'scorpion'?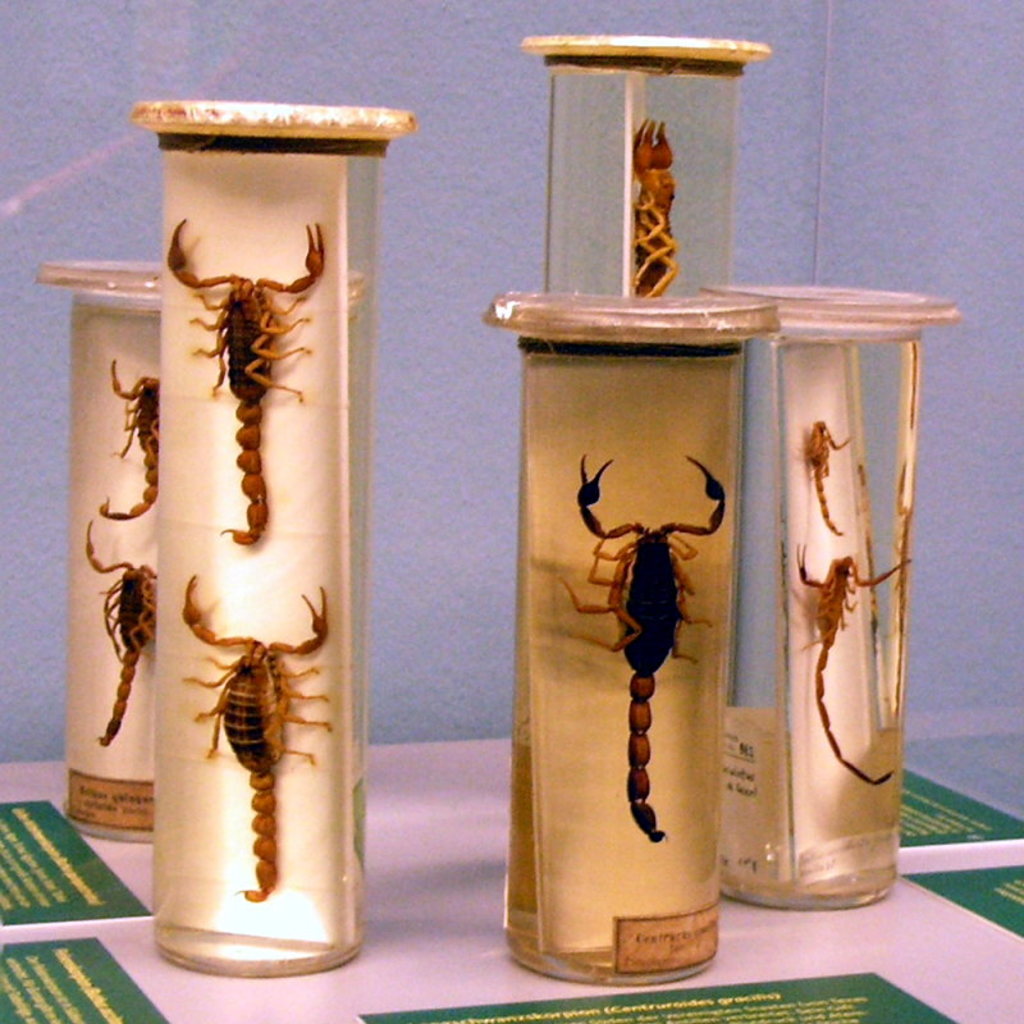
locate(87, 516, 163, 745)
